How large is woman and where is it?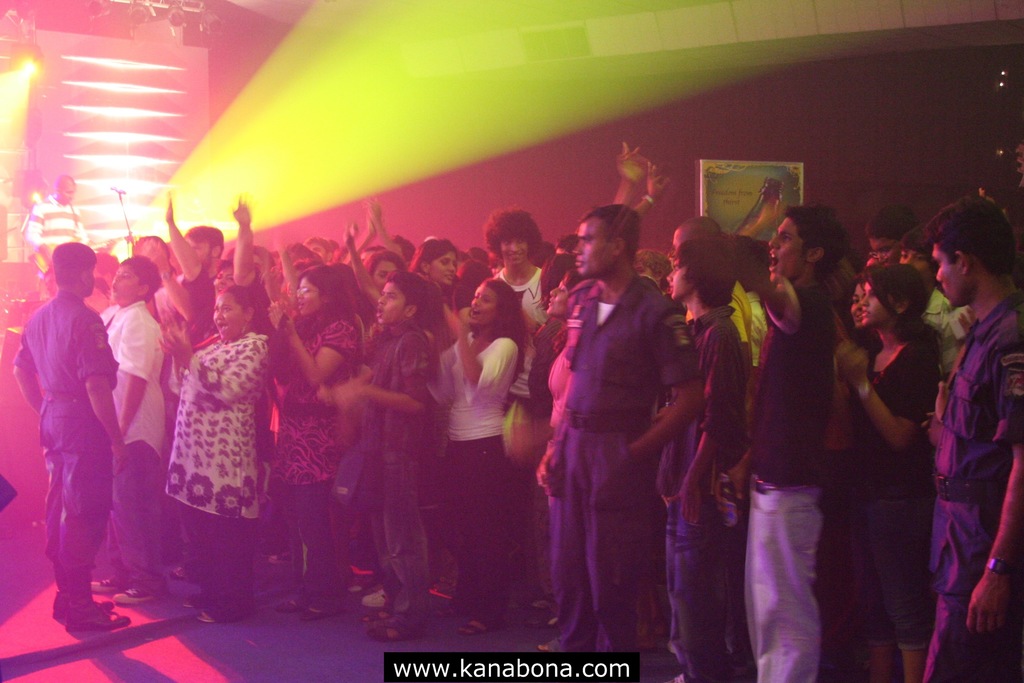
Bounding box: bbox(89, 249, 120, 318).
